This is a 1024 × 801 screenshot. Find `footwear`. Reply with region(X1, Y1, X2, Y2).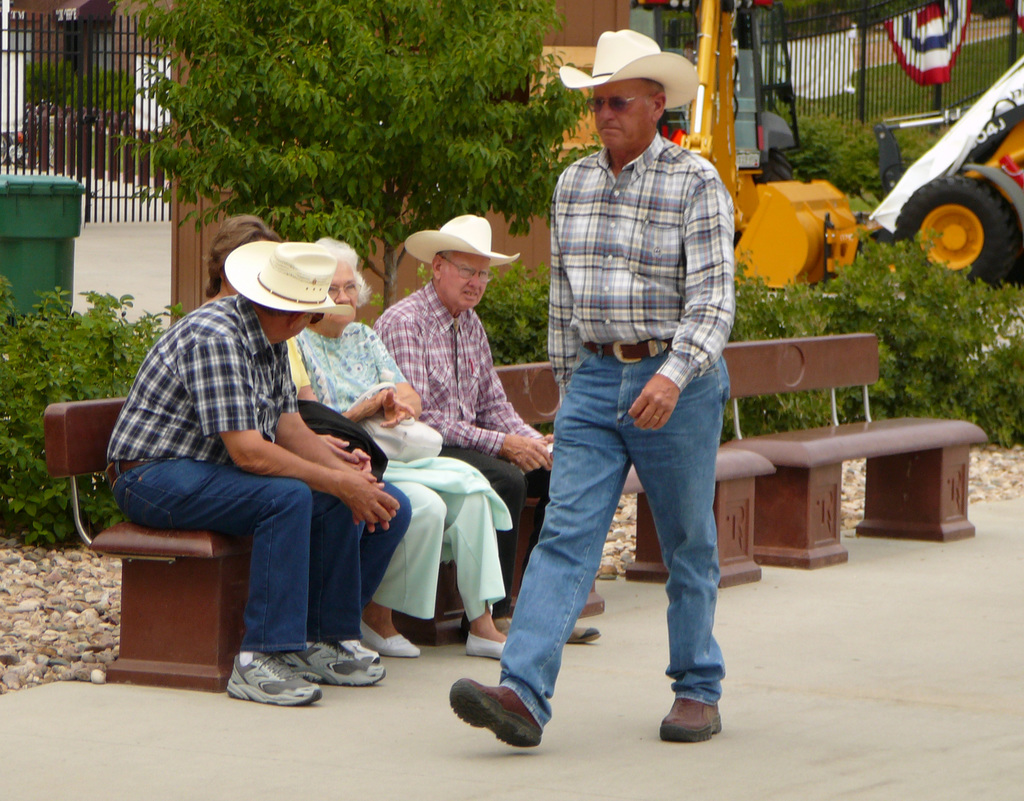
region(655, 696, 724, 743).
